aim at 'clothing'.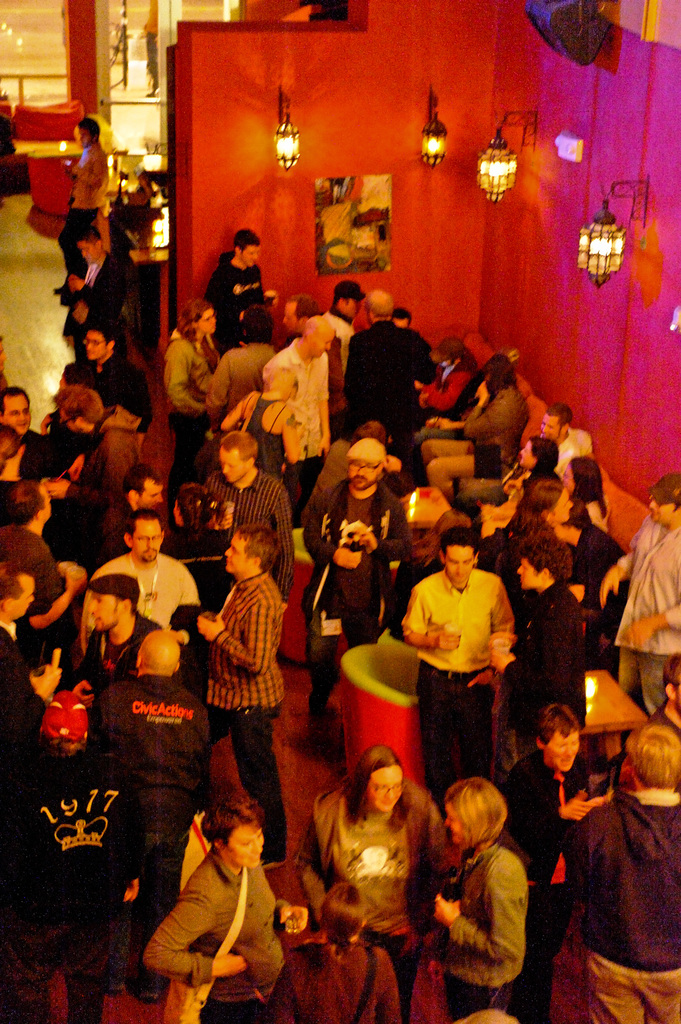
Aimed at x1=615 y1=512 x2=680 y2=712.
